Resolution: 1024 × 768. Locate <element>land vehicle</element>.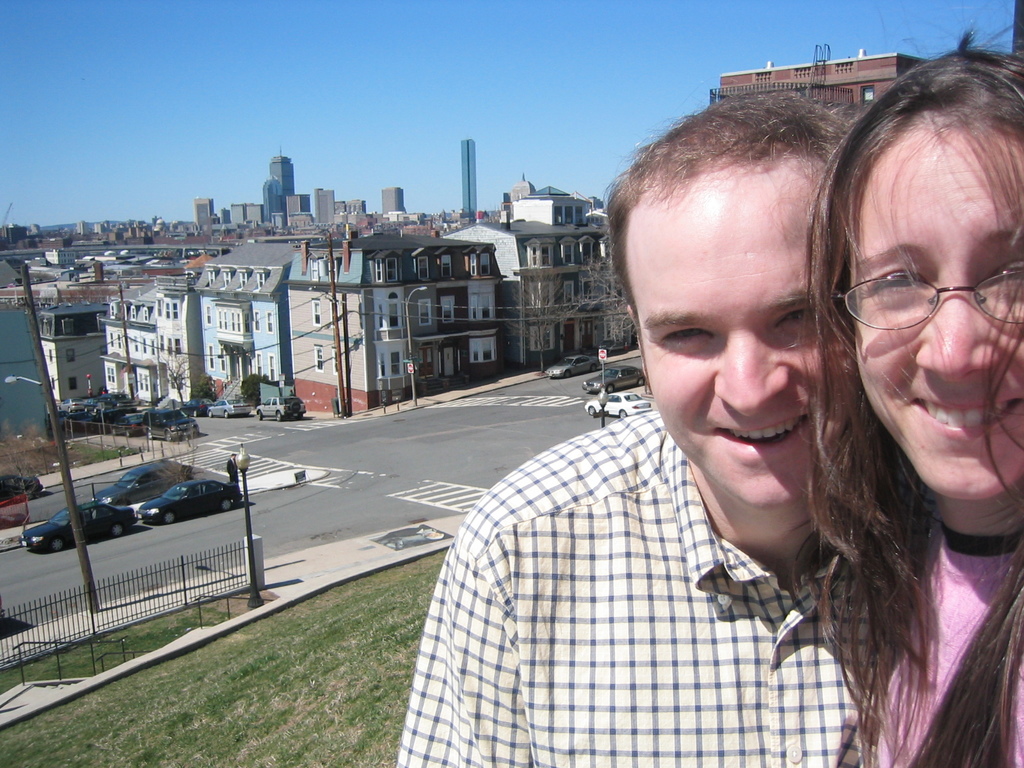
bbox(1, 472, 40, 497).
